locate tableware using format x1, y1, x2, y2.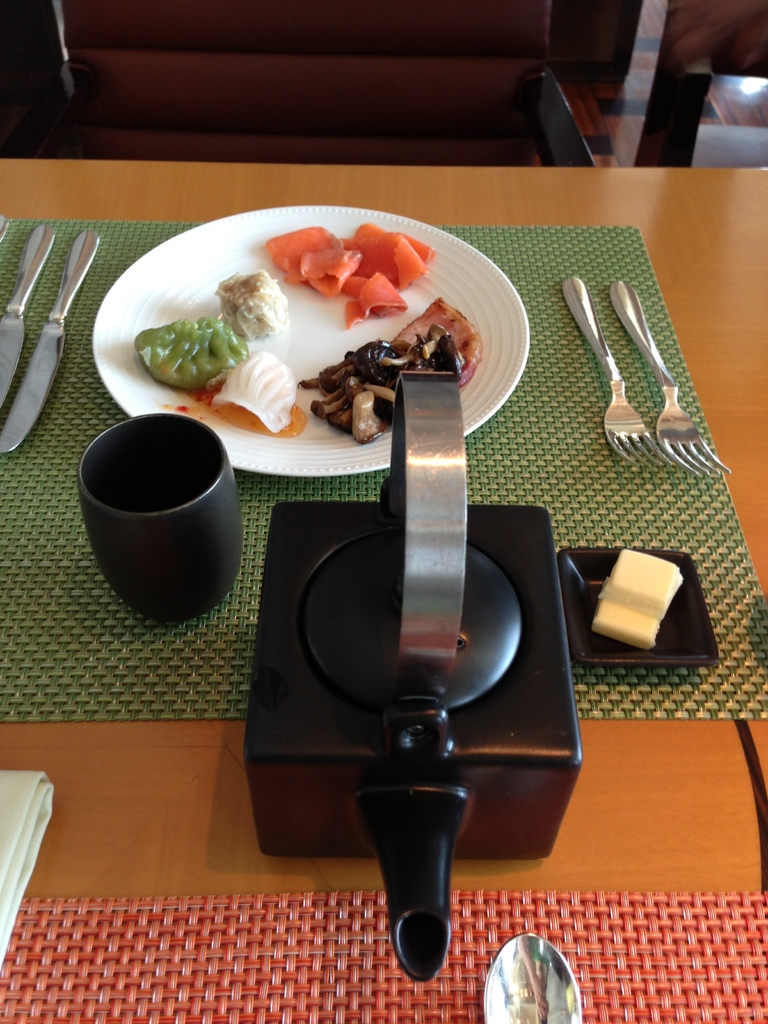
62, 410, 243, 607.
